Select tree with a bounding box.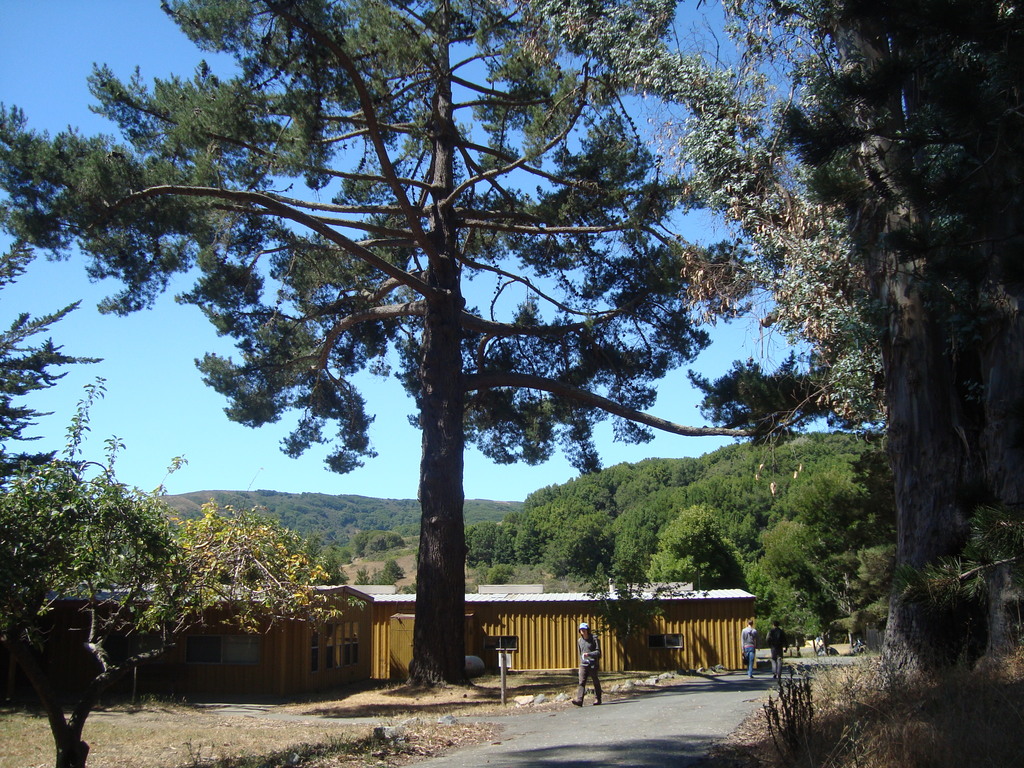
bbox(0, 301, 99, 512).
